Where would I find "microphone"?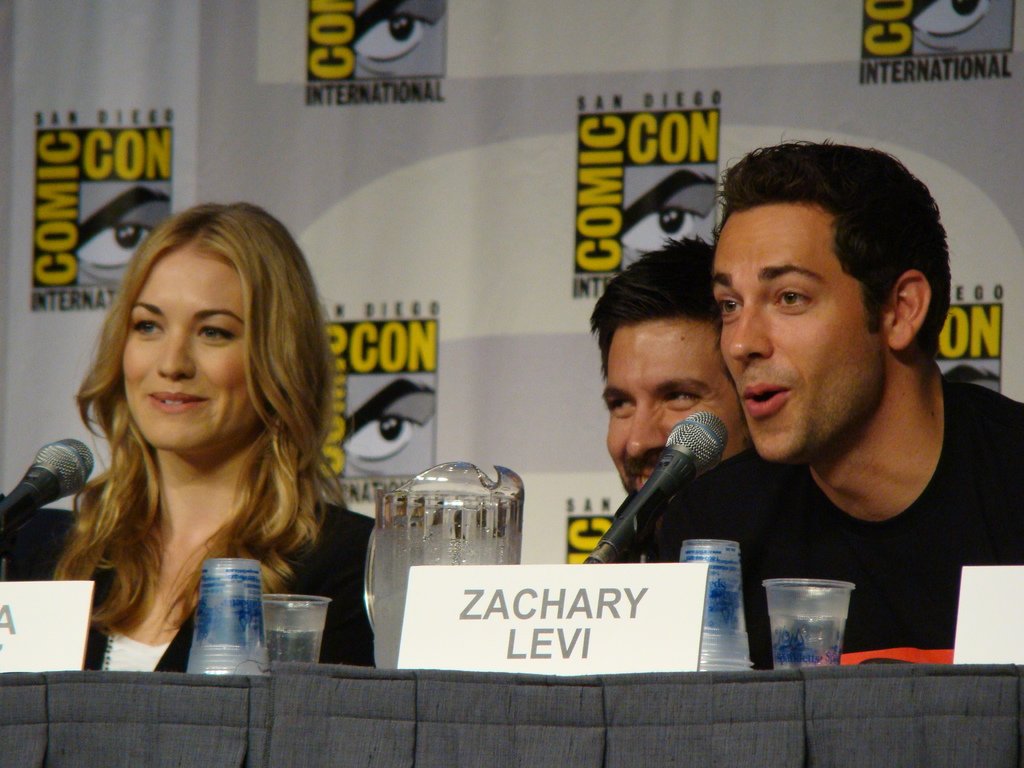
At detection(0, 436, 99, 542).
